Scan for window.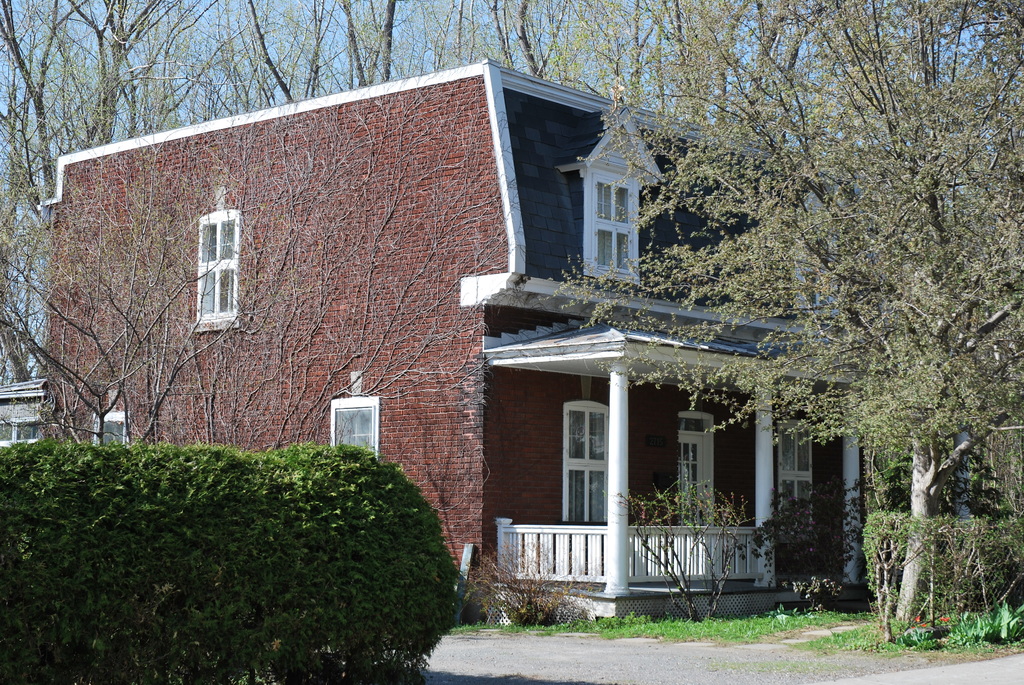
Scan result: {"left": 689, "top": 412, "right": 721, "bottom": 523}.
